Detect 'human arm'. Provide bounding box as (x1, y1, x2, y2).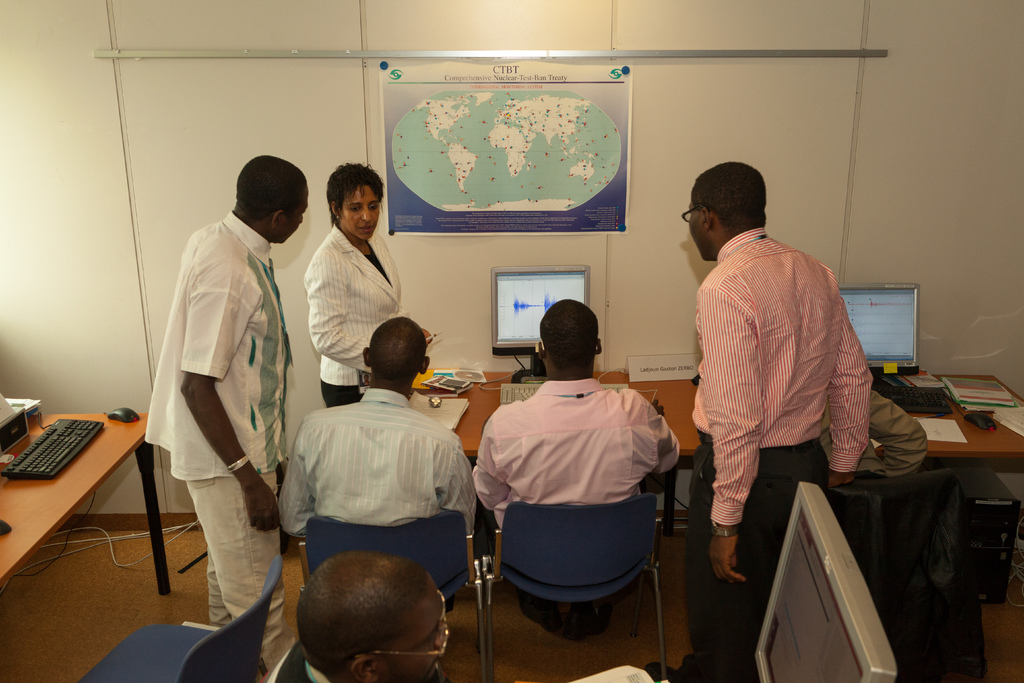
(426, 428, 490, 583).
